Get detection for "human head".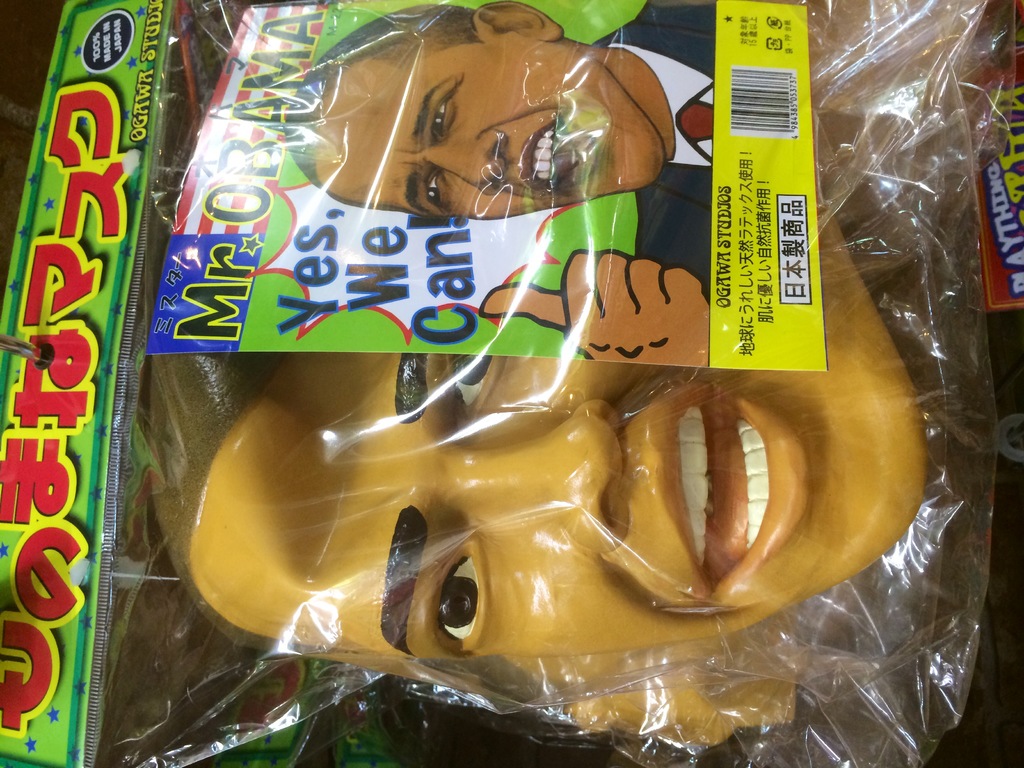
Detection: (277, 19, 685, 222).
